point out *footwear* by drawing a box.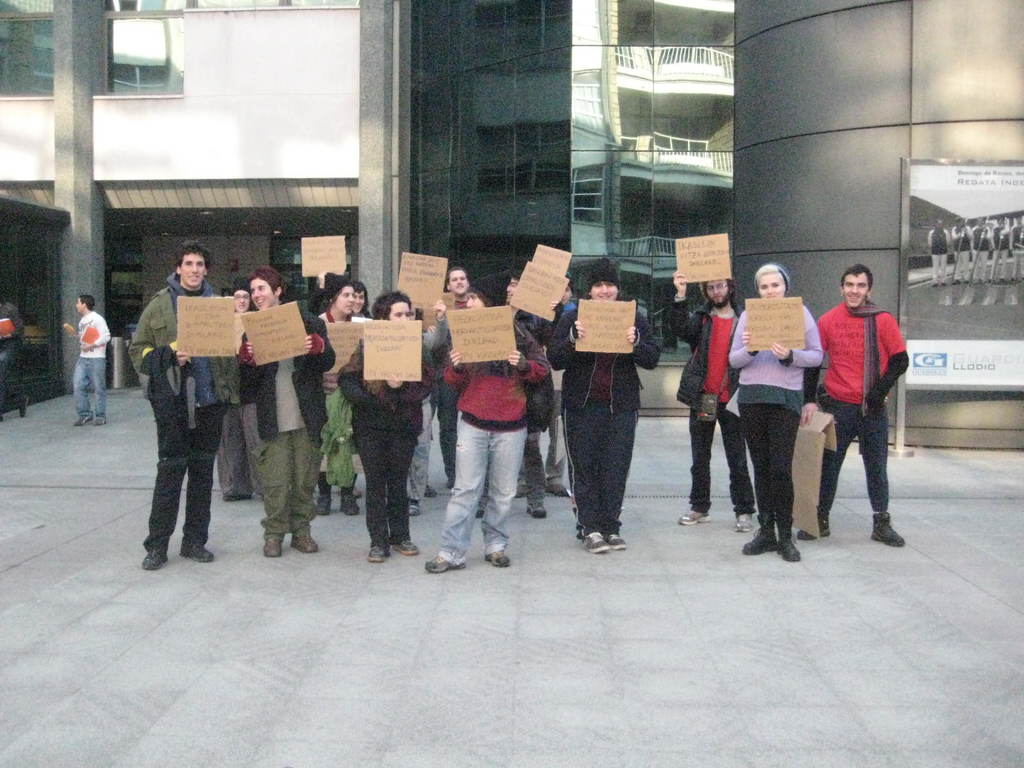
<bbox>222, 494, 250, 503</bbox>.
